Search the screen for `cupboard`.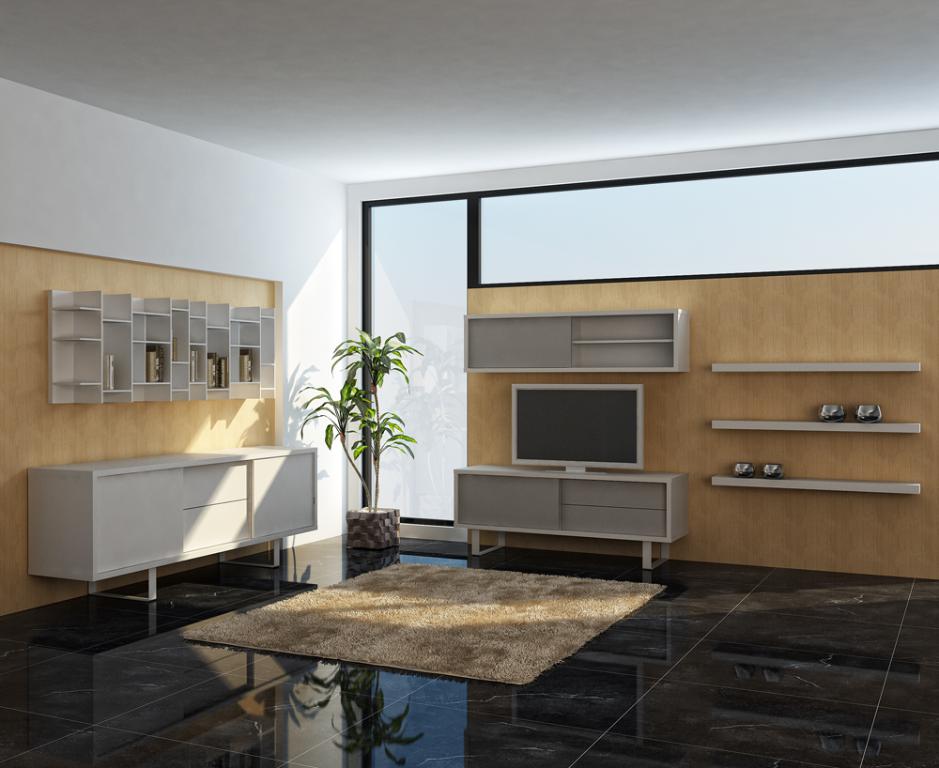
Found at select_region(37, 439, 325, 611).
